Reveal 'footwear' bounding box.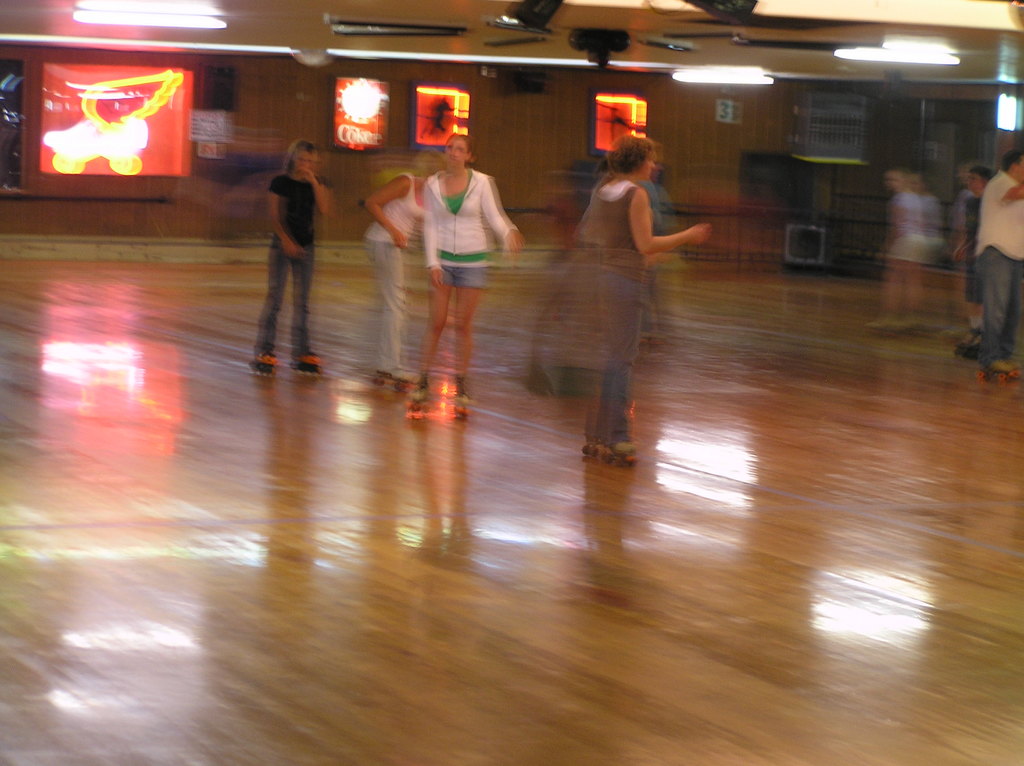
Revealed: 615 438 636 454.
